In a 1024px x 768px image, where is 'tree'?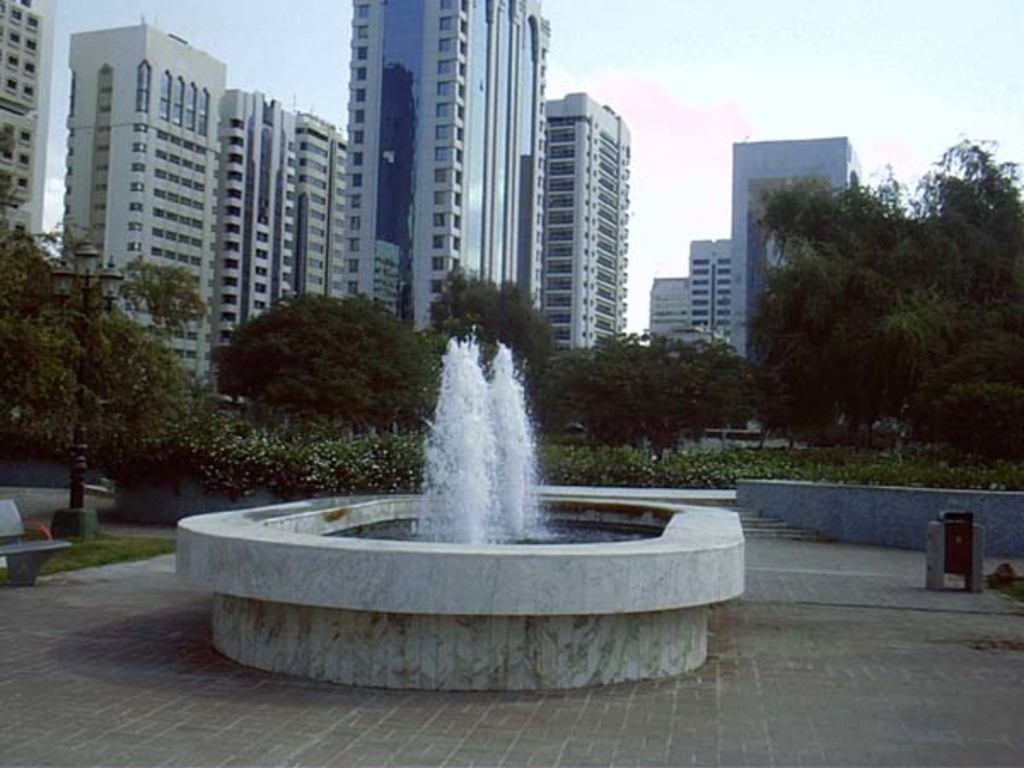
box=[212, 299, 430, 439].
